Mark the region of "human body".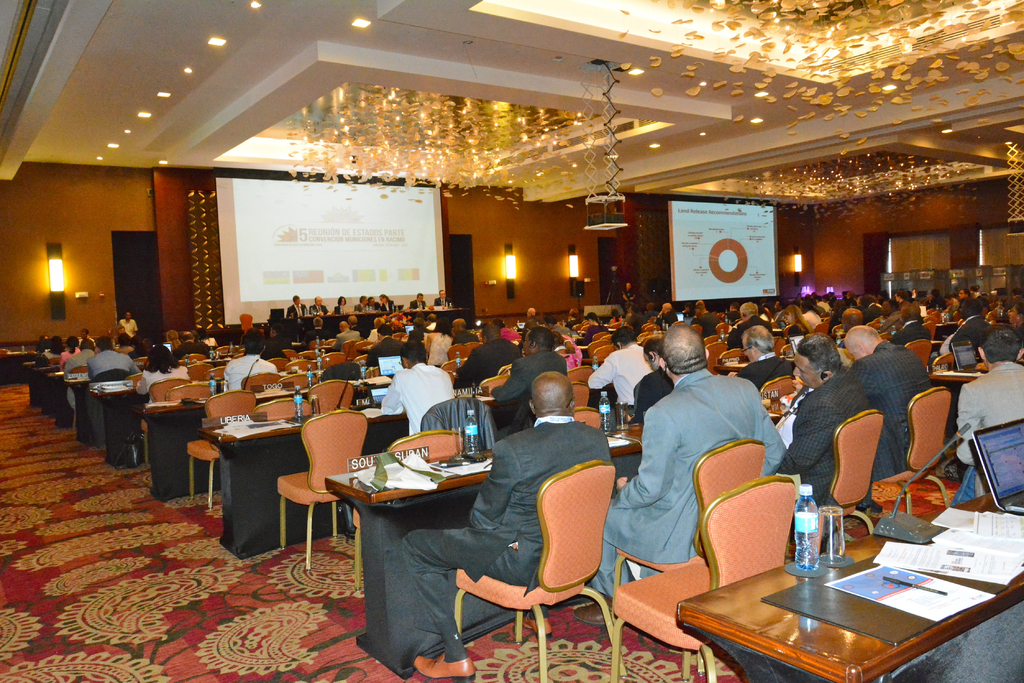
Region: bbox=(771, 300, 786, 330).
